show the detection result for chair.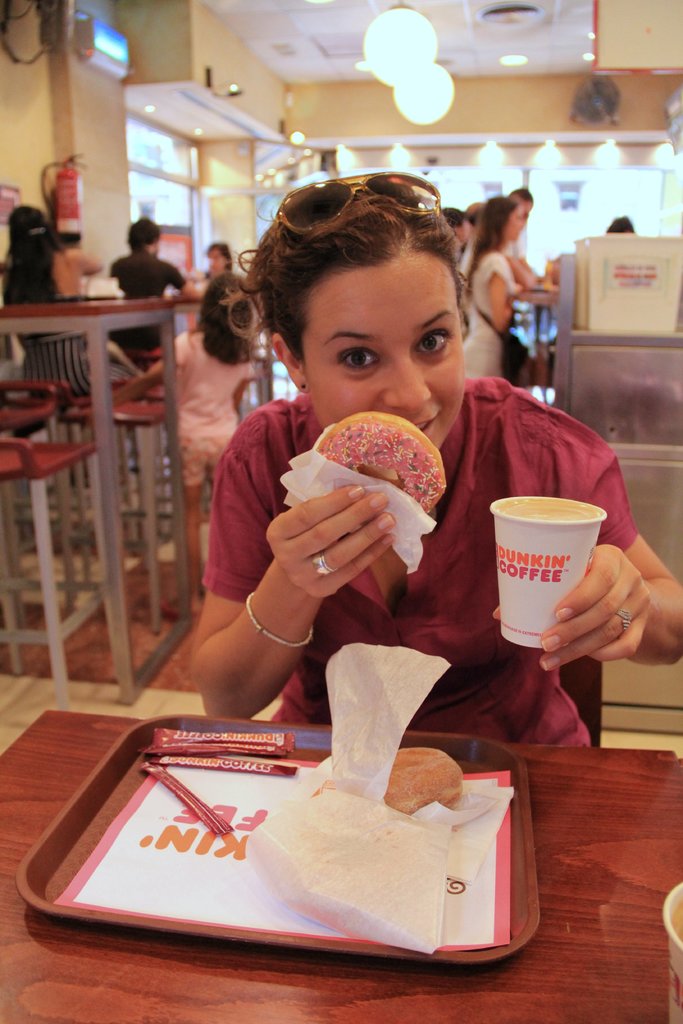
(left=247, top=333, right=272, bottom=410).
